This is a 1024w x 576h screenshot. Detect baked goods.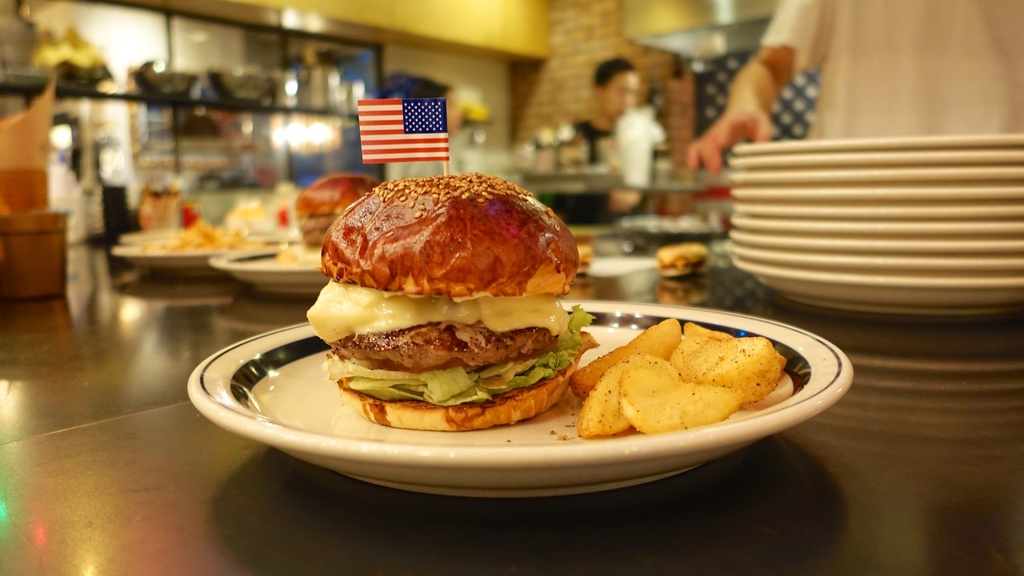
detection(292, 172, 388, 241).
